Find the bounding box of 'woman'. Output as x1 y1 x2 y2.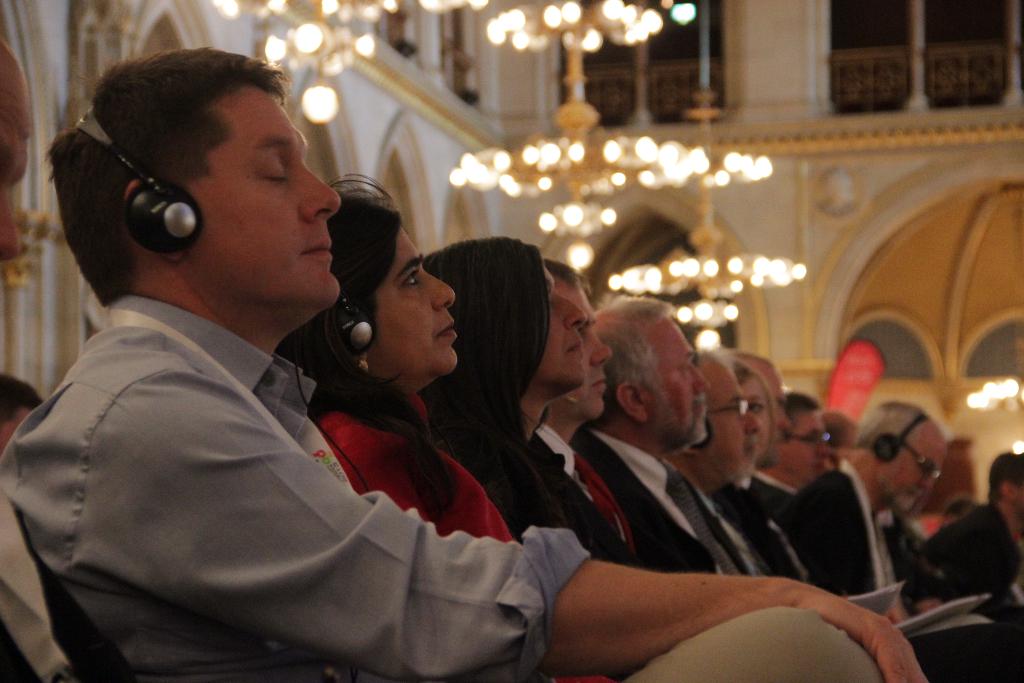
426 235 643 678.
